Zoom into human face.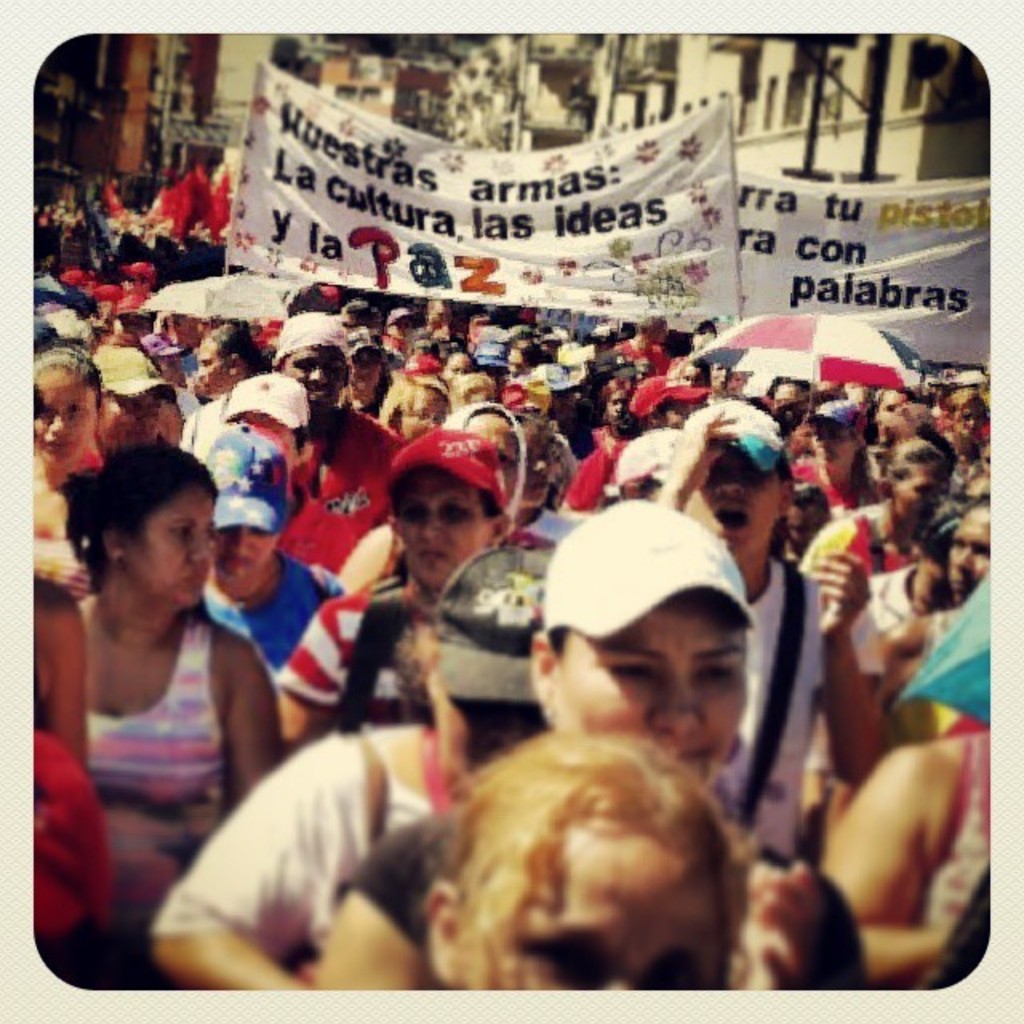
Zoom target: bbox(546, 602, 746, 789).
